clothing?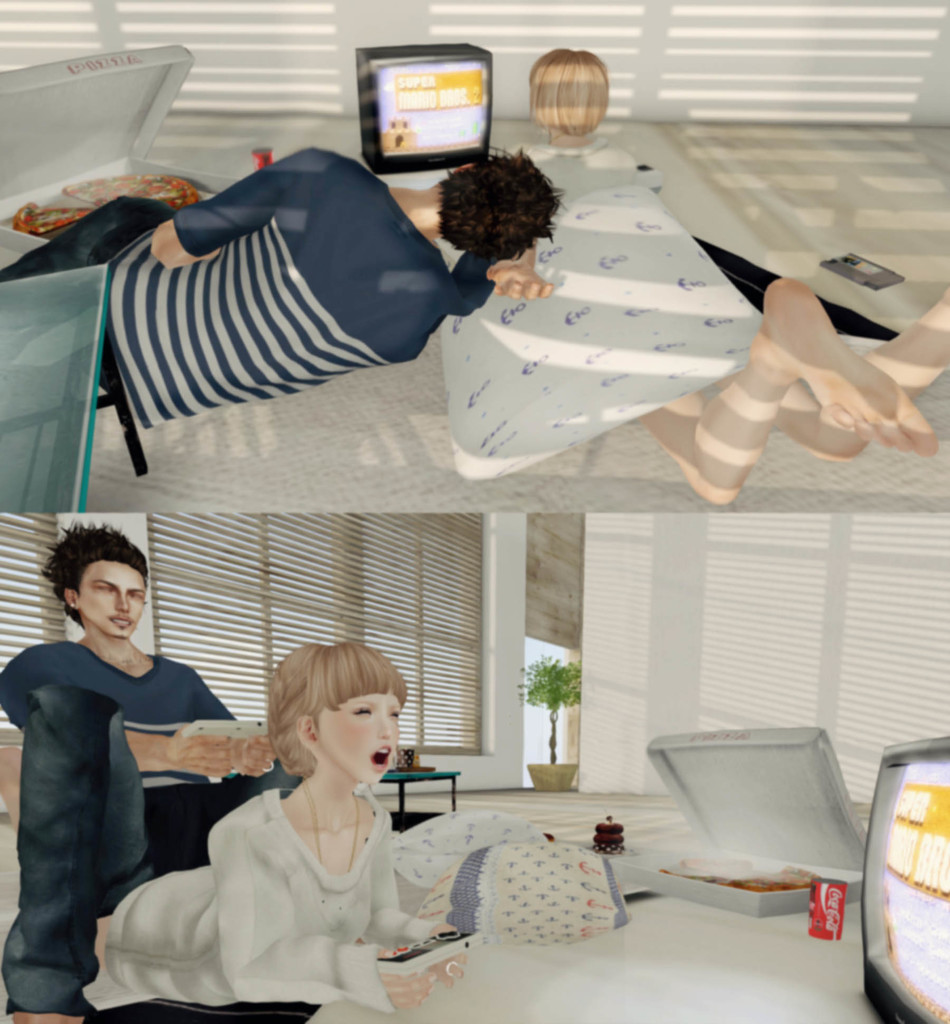
[left=5, top=644, right=231, bottom=1023]
